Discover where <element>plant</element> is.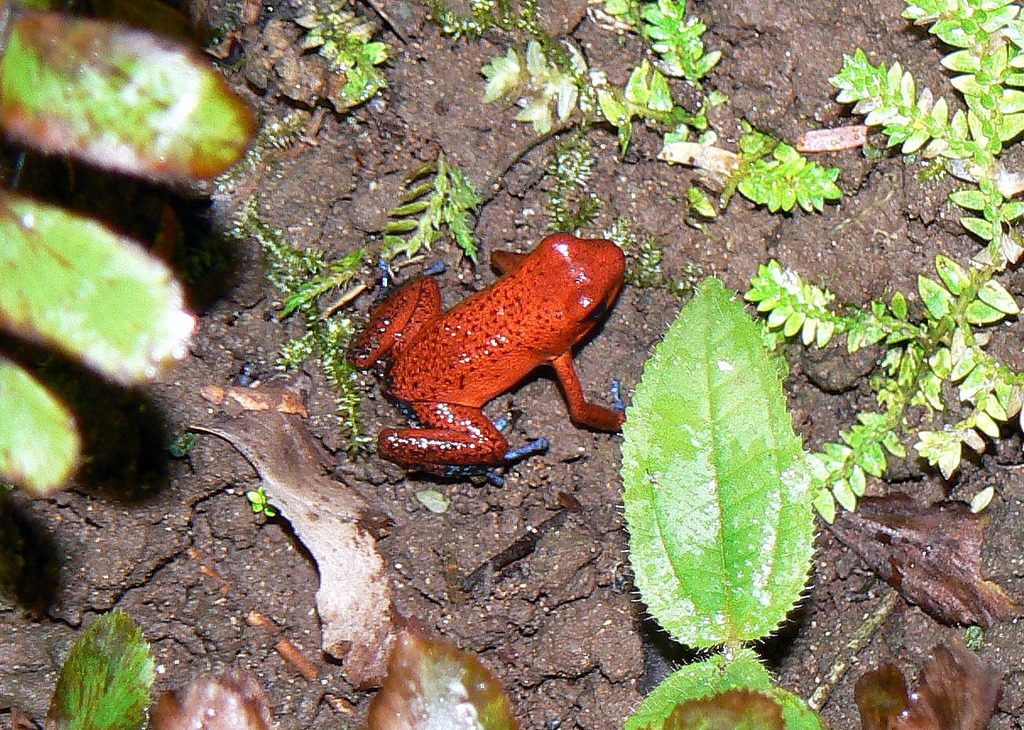
Discovered at 248 216 378 458.
